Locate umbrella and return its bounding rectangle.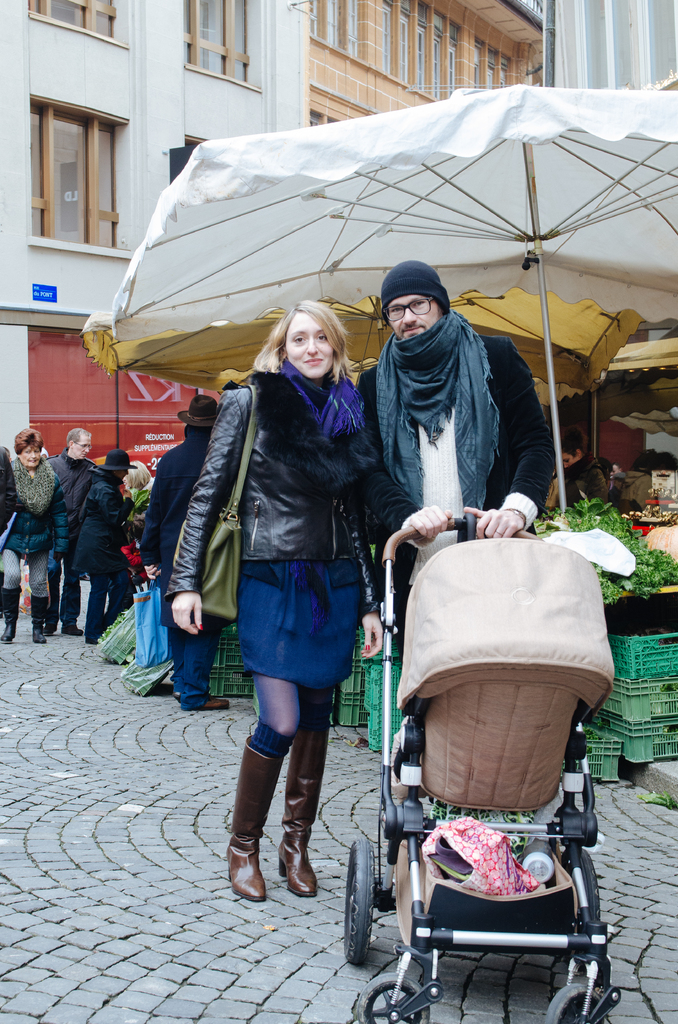
77/81/677/513.
